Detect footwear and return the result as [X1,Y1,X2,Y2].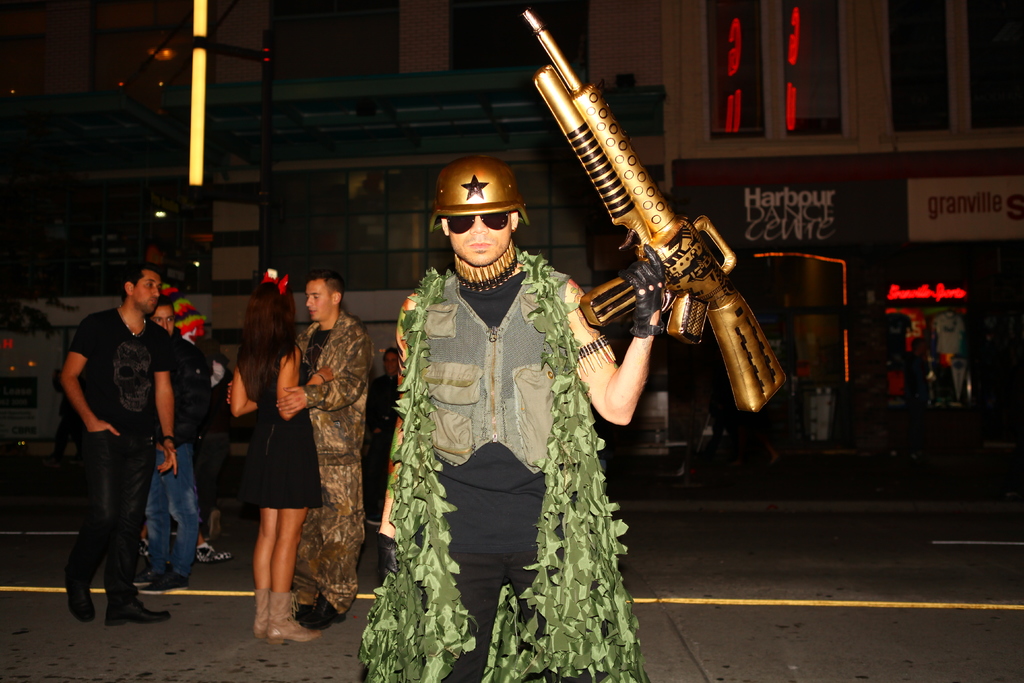
[105,600,176,625].
